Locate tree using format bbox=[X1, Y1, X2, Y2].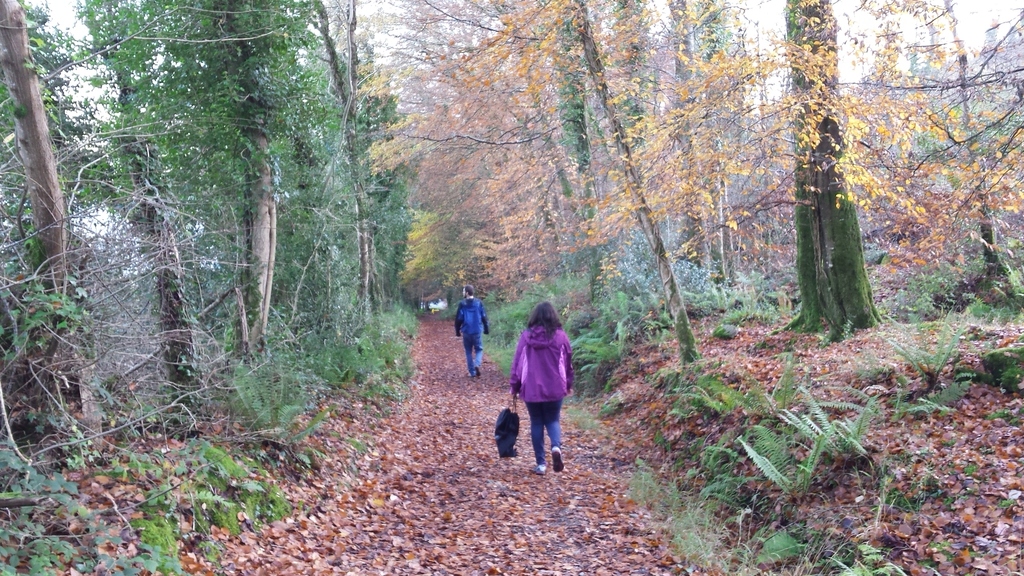
bbox=[774, 0, 888, 343].
